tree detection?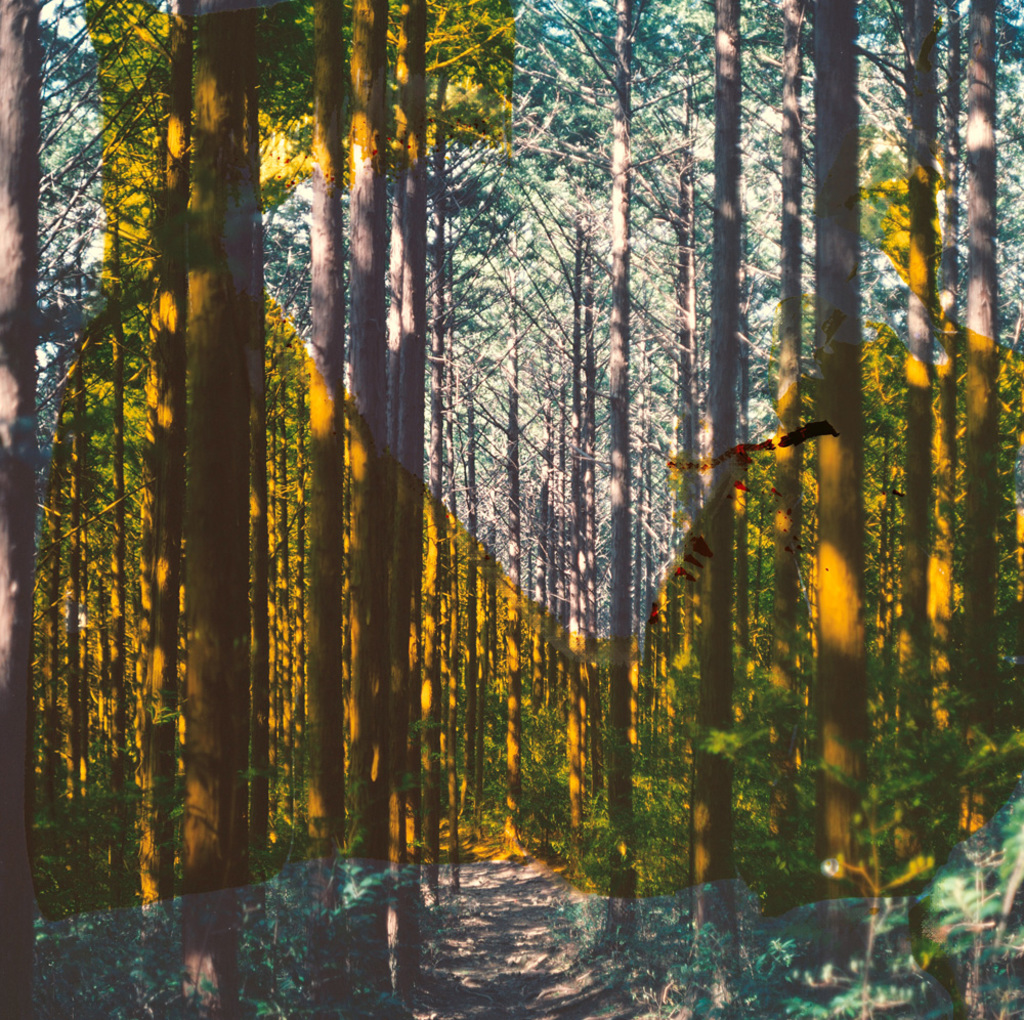
<region>696, 0, 741, 1010</region>
